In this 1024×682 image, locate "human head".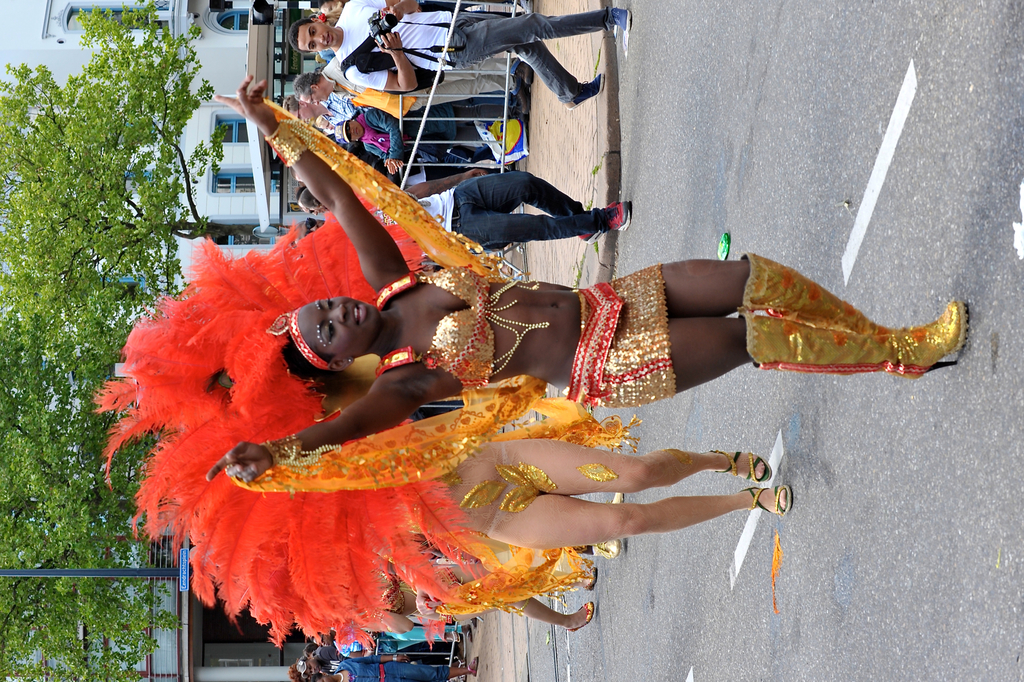
Bounding box: left=298, top=656, right=323, bottom=676.
